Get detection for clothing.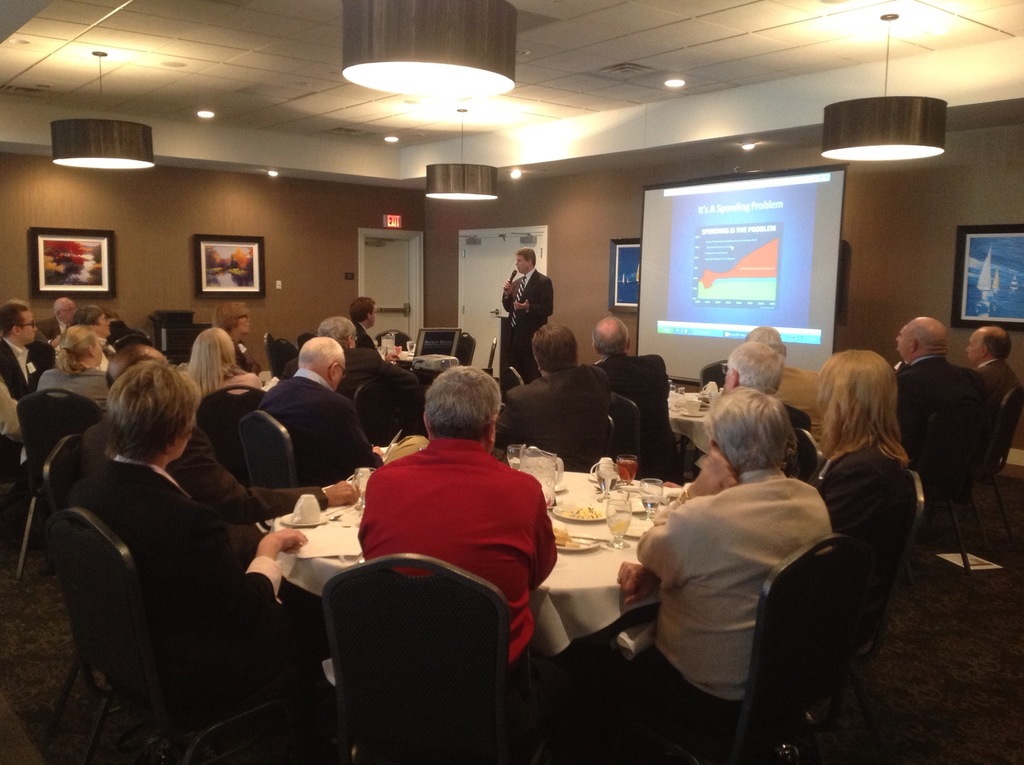
Detection: select_region(895, 358, 998, 516).
